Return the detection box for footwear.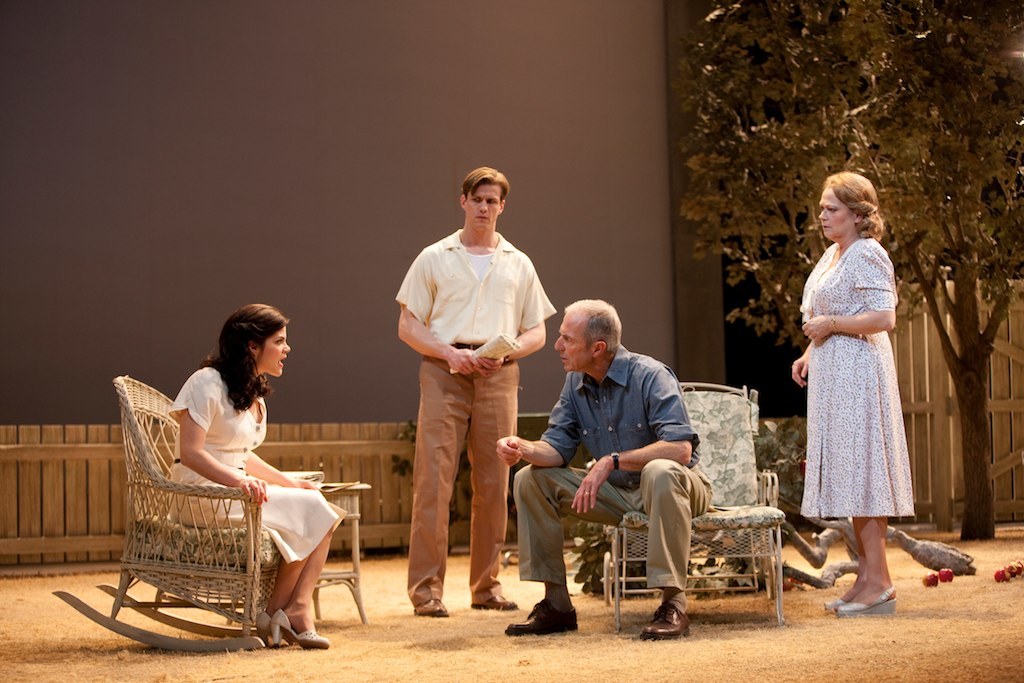
box=[469, 594, 519, 613].
